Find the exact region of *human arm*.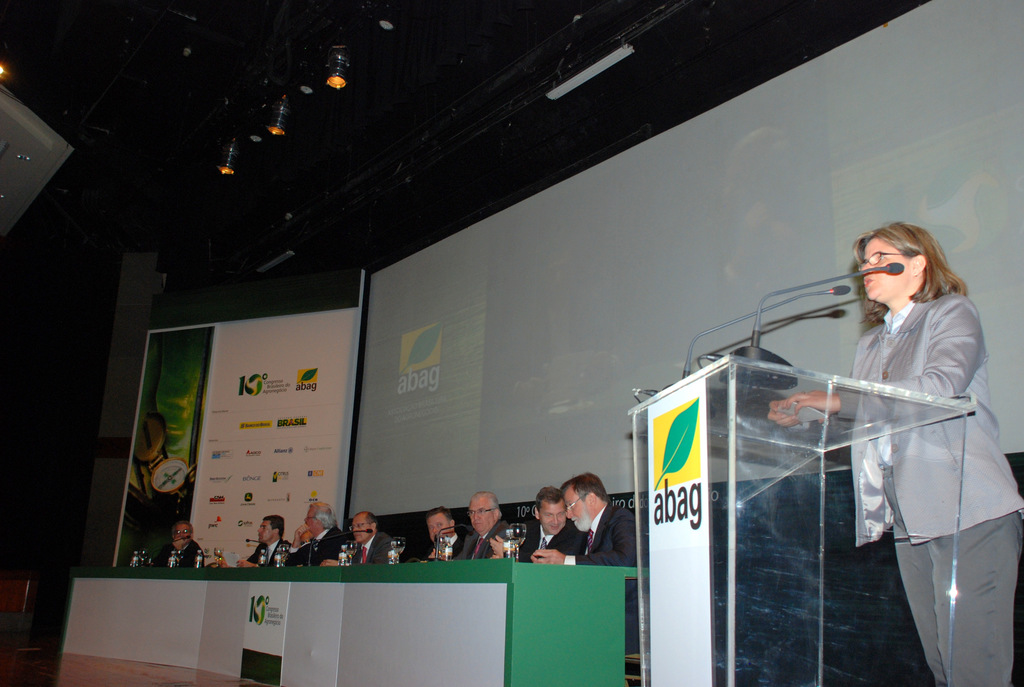
Exact region: 157,553,179,561.
